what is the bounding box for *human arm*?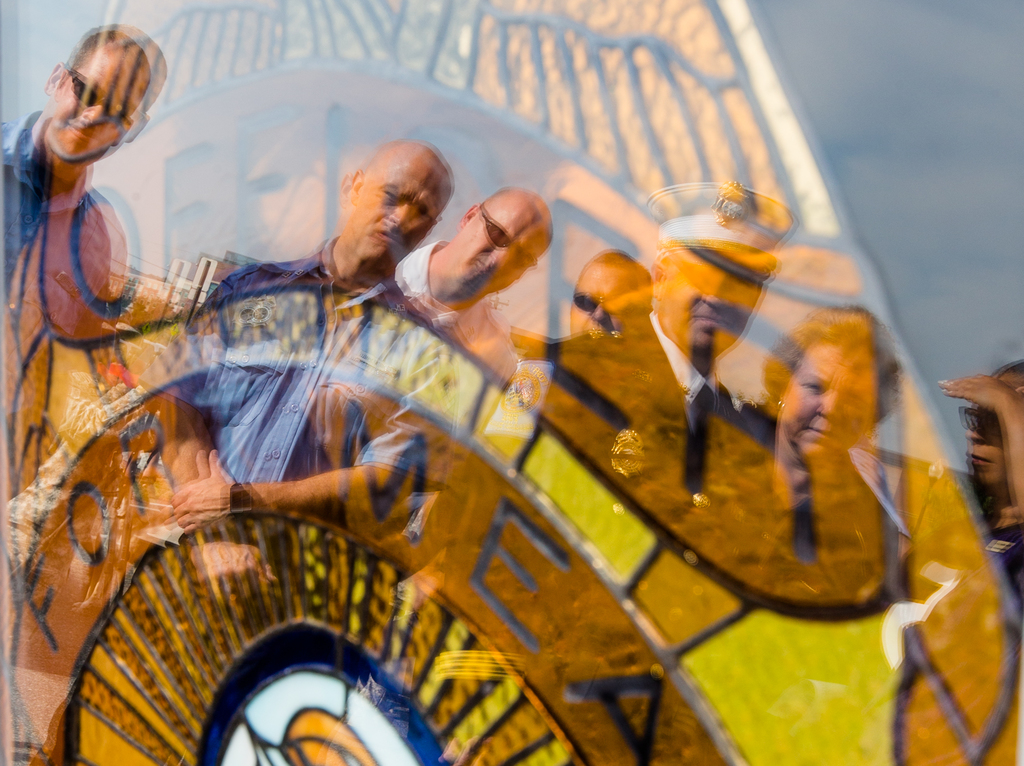
{"x1": 940, "y1": 371, "x2": 1023, "y2": 511}.
